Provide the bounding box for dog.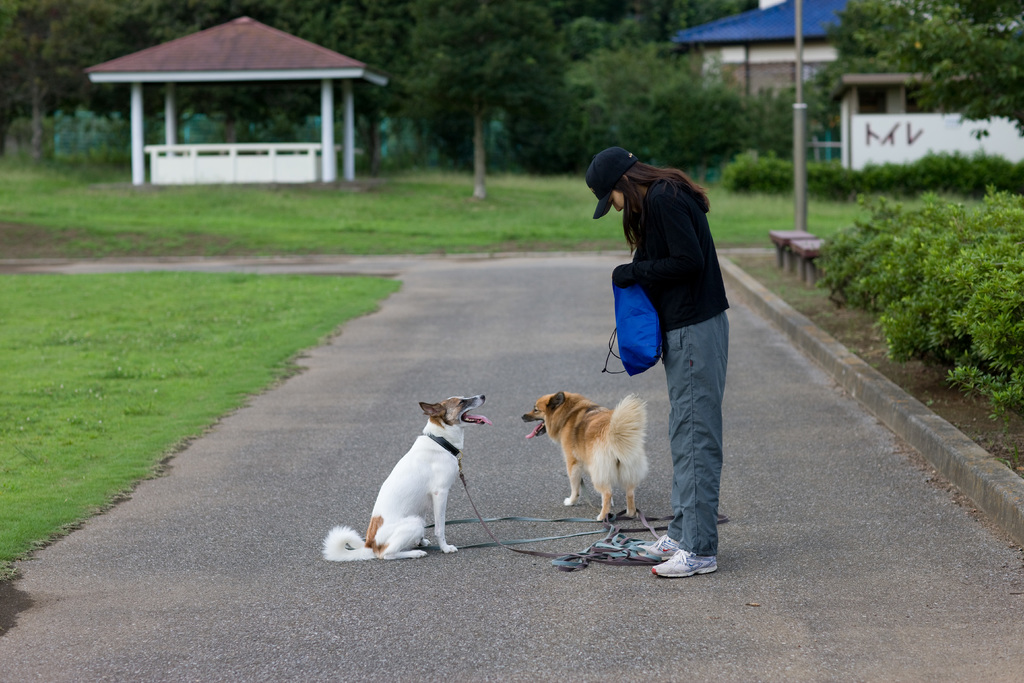
locate(319, 395, 492, 566).
